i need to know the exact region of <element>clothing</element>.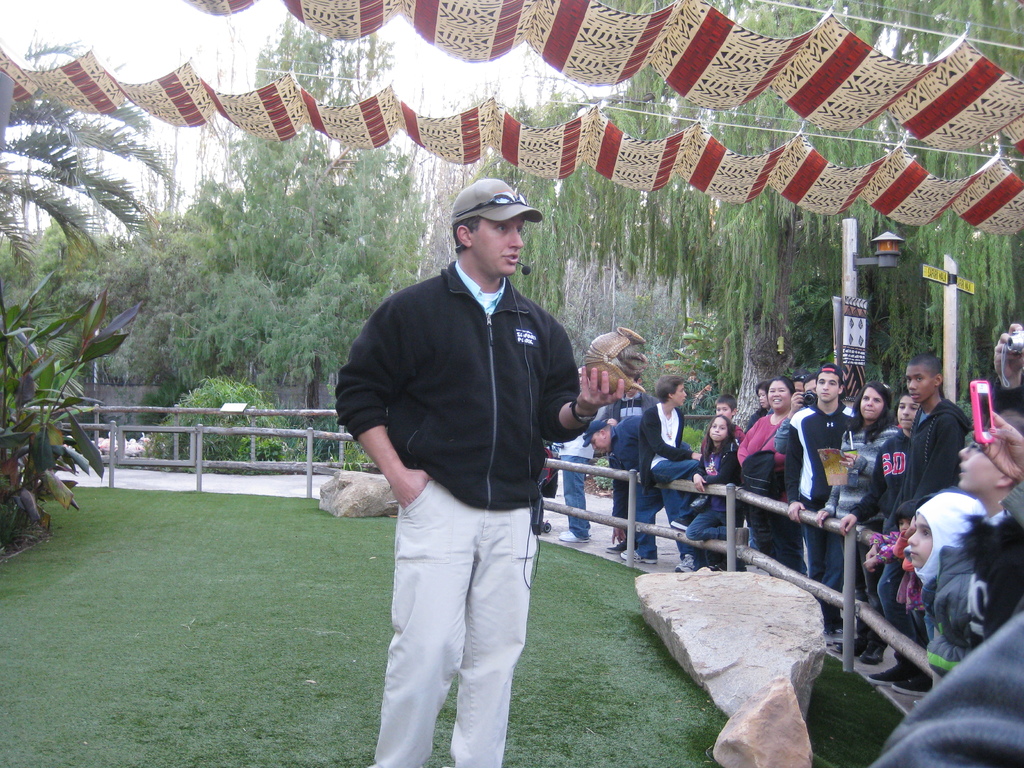
Region: [629, 399, 708, 523].
